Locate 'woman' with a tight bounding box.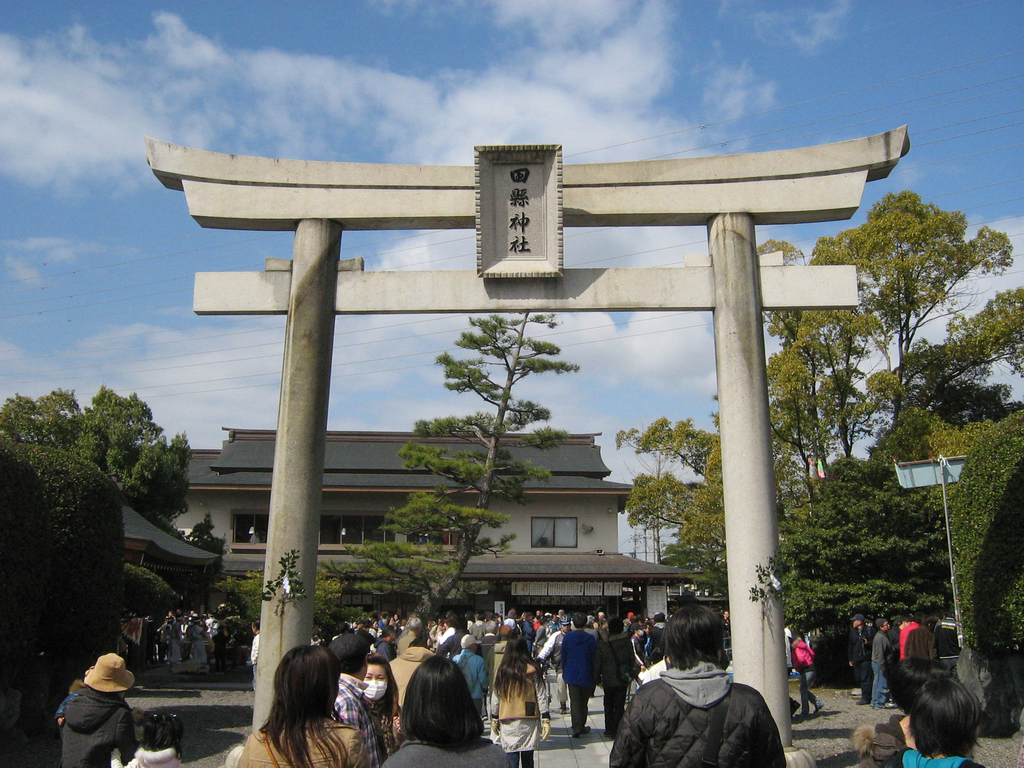
x1=60 y1=652 x2=135 y2=767.
